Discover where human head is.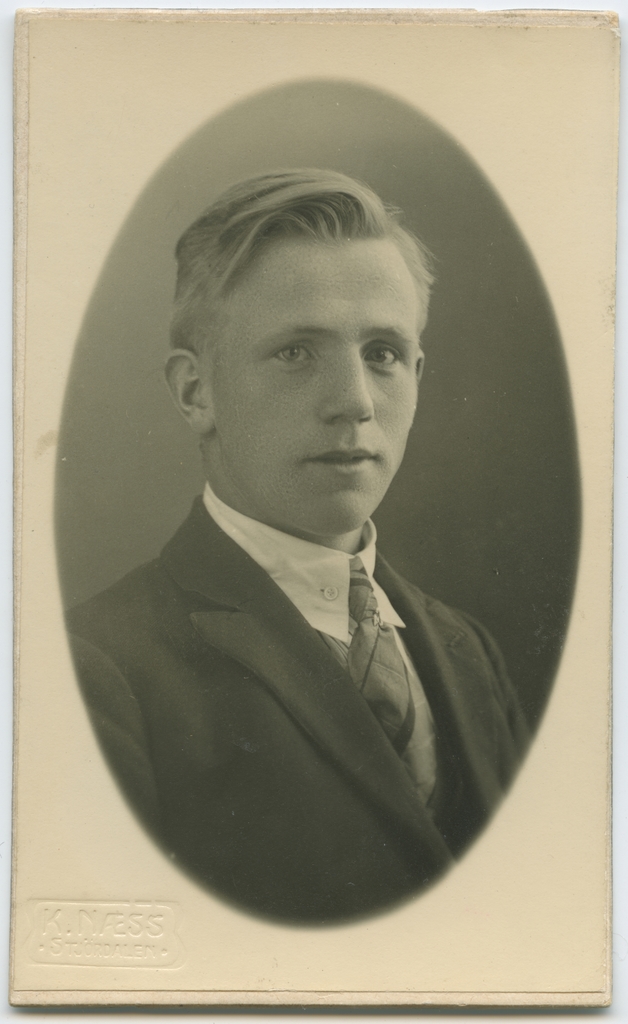
Discovered at bbox=[161, 156, 423, 513].
